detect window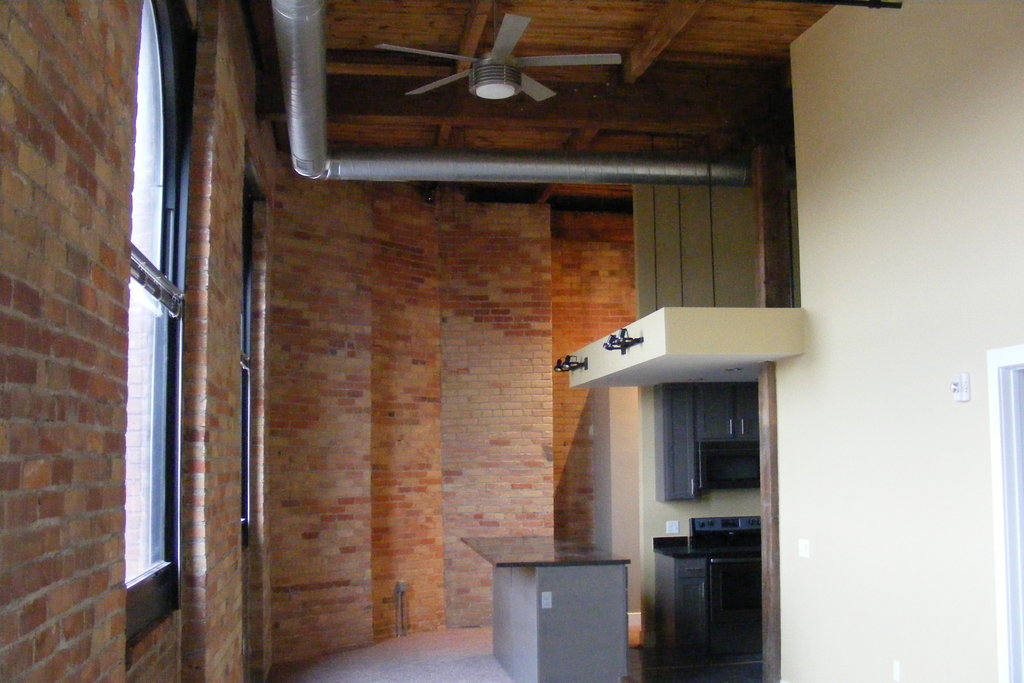
Rect(100, 0, 241, 637)
